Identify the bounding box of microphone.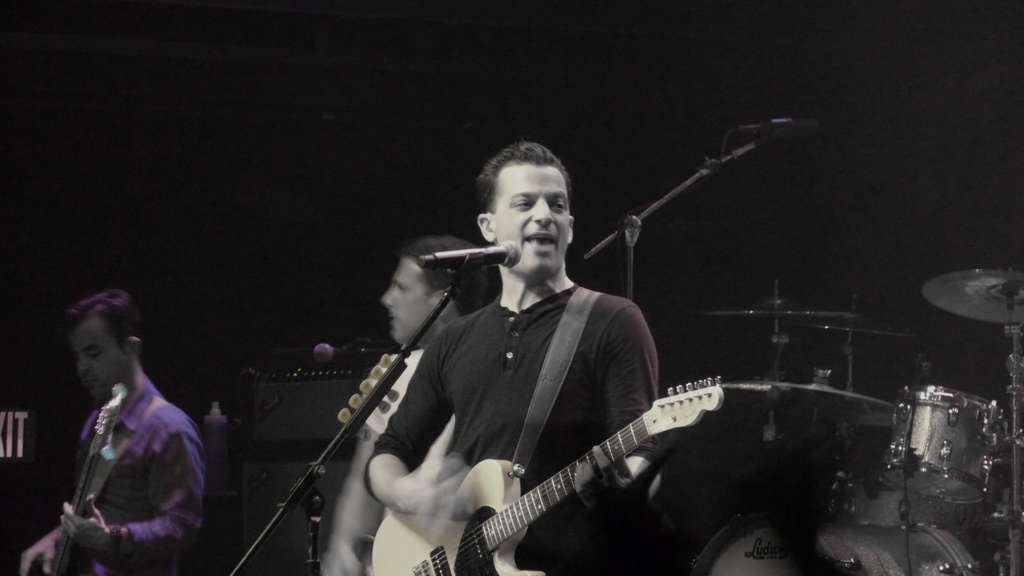
locate(408, 239, 518, 295).
